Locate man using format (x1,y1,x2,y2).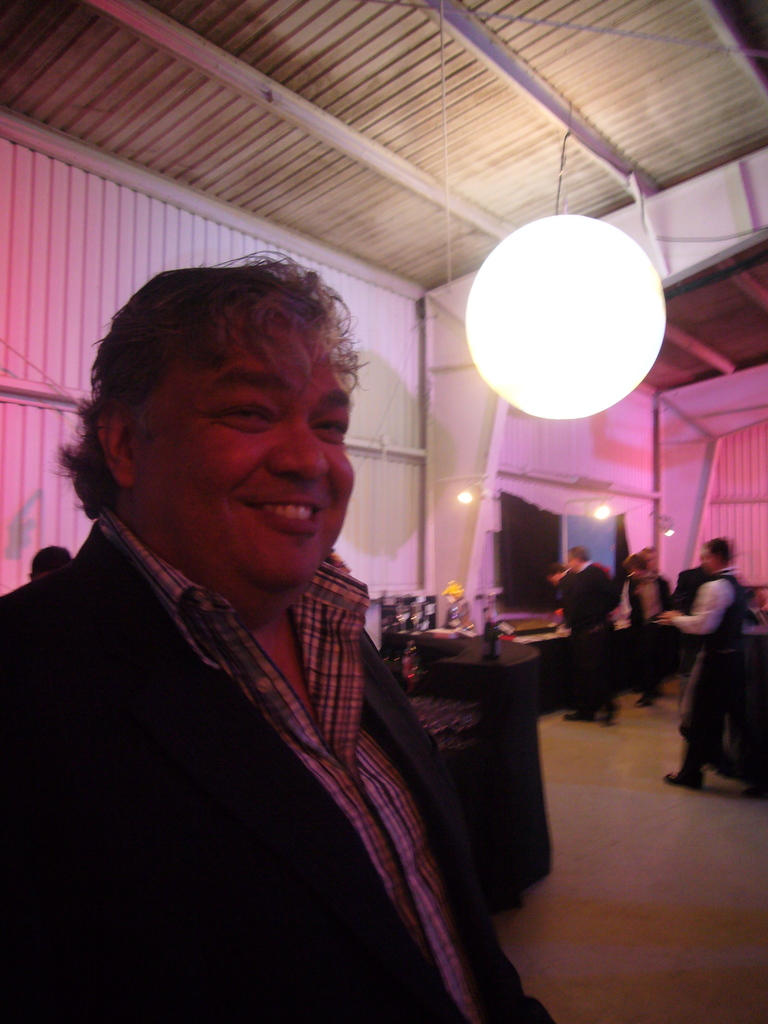
(20,243,559,1006).
